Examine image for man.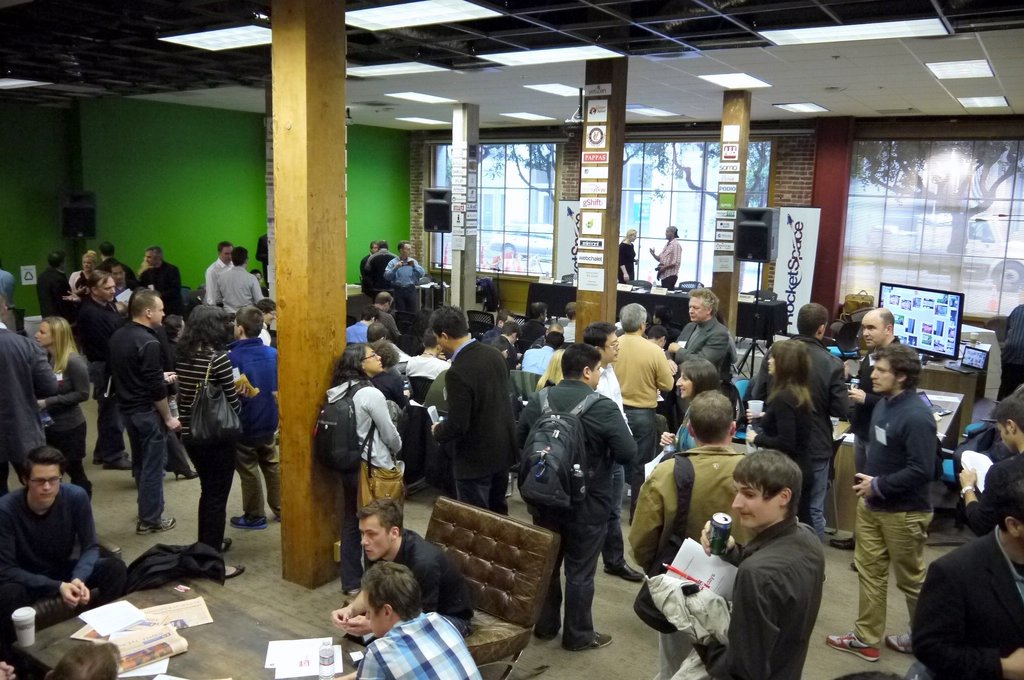
Examination result: crop(686, 443, 825, 679).
